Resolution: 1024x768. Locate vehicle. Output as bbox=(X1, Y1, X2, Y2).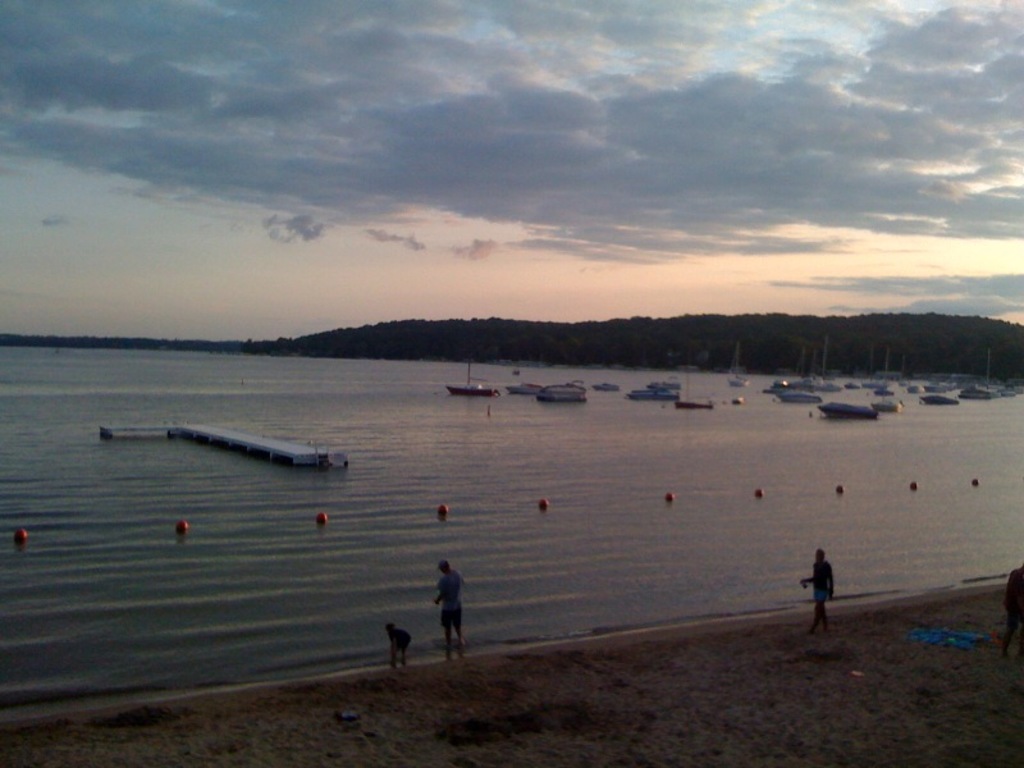
bbox=(447, 360, 498, 398).
